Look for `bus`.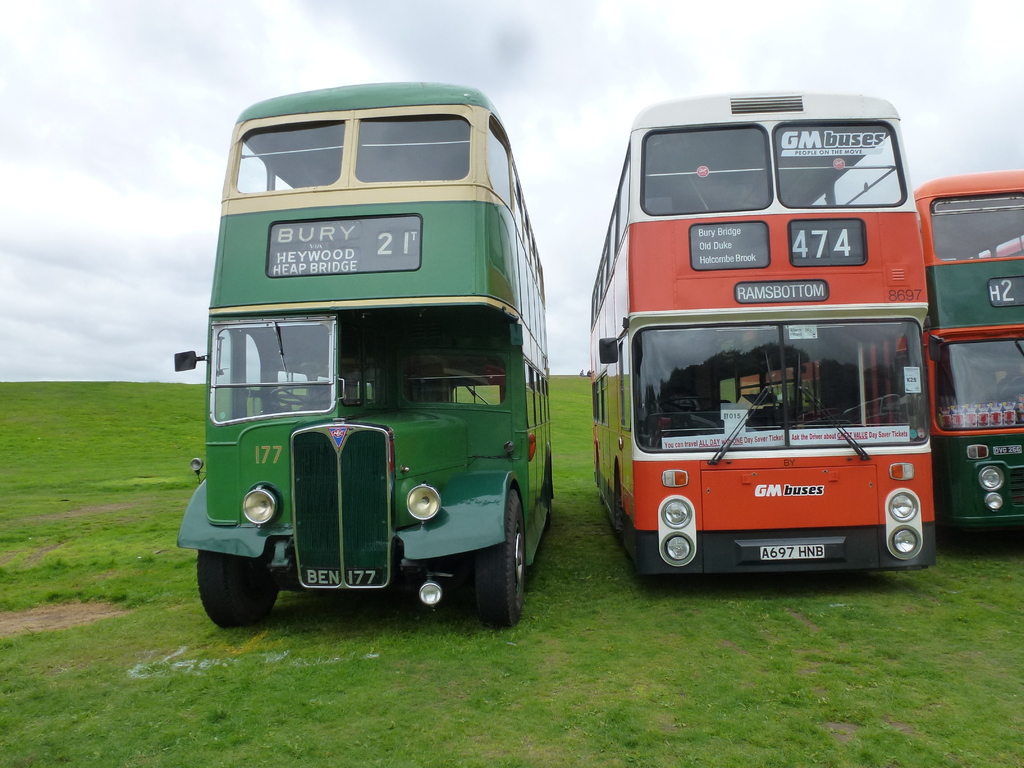
Found: <region>589, 92, 941, 580</region>.
